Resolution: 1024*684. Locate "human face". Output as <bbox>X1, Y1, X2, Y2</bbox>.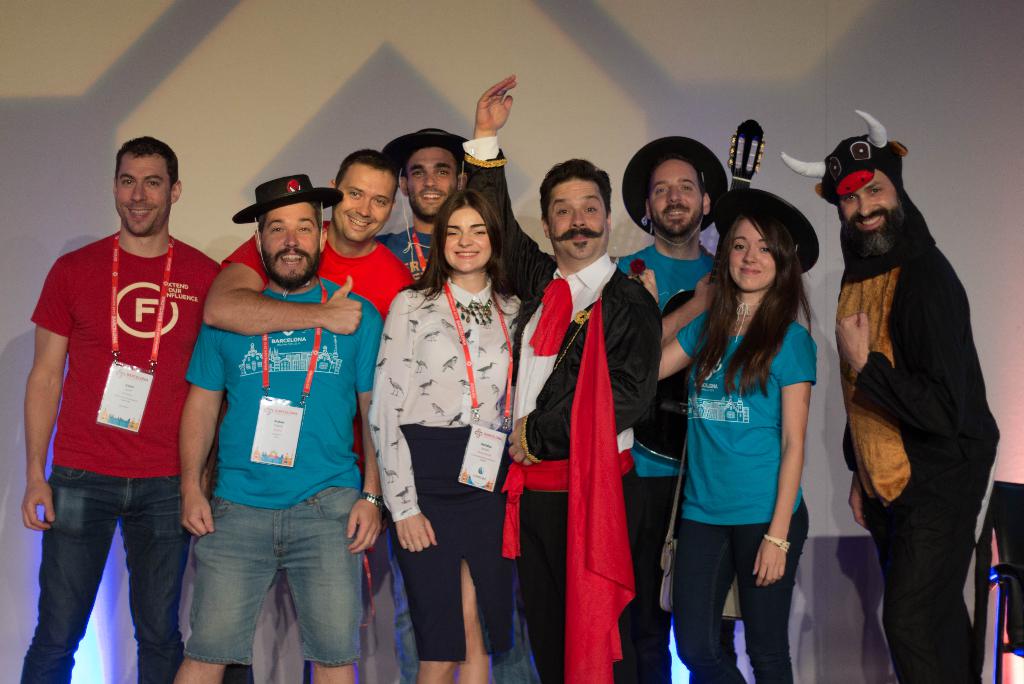
<bbox>114, 155, 172, 236</bbox>.
